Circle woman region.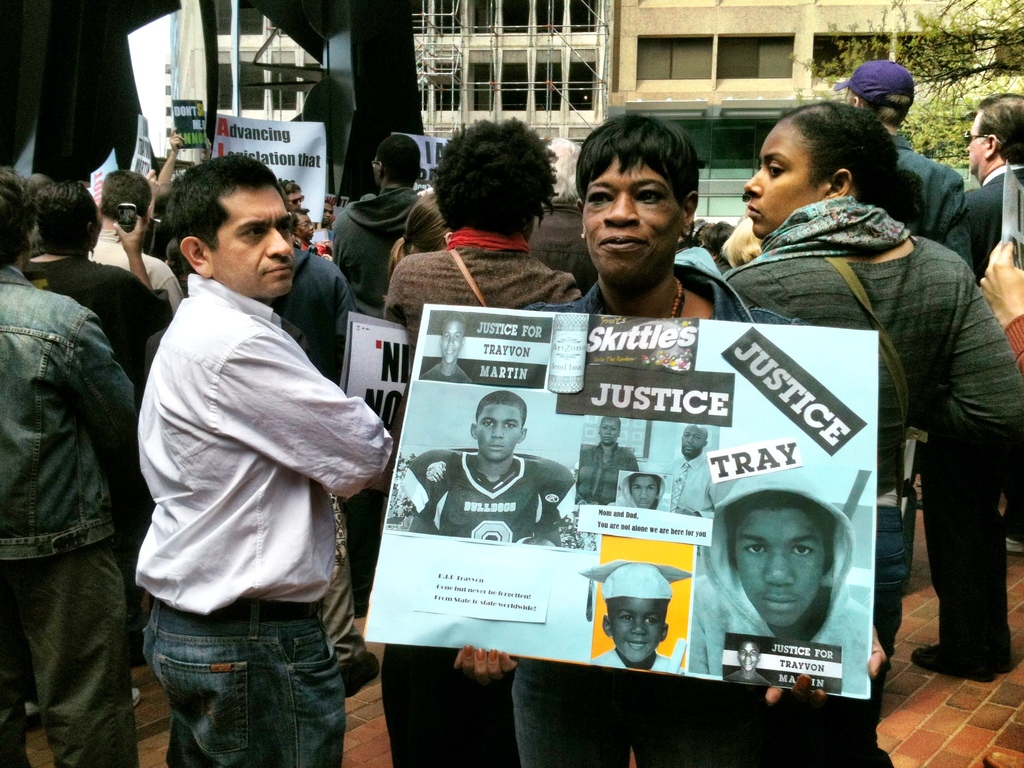
Region: <region>380, 188, 456, 278</region>.
